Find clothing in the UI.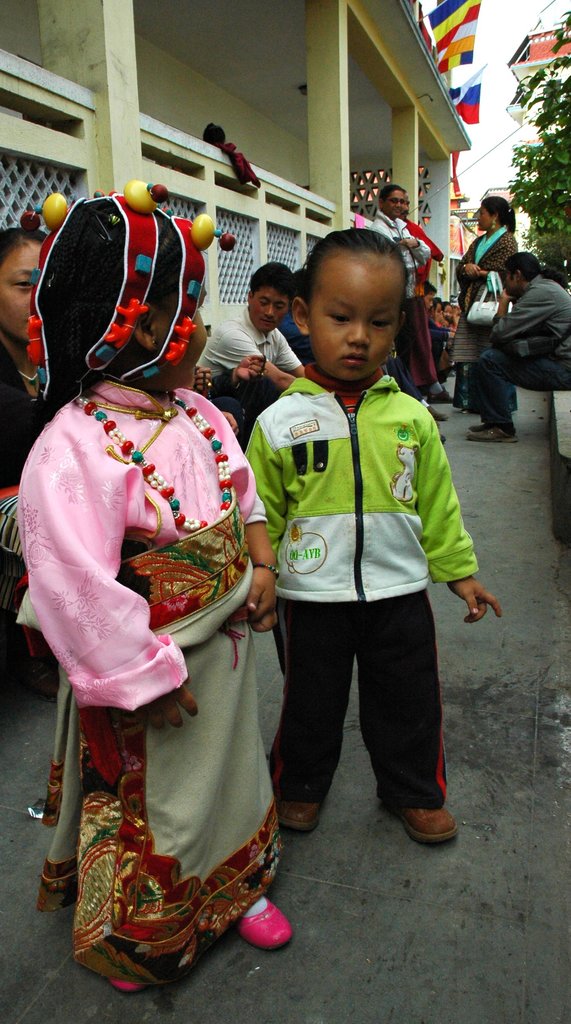
UI element at 31/371/260/927.
